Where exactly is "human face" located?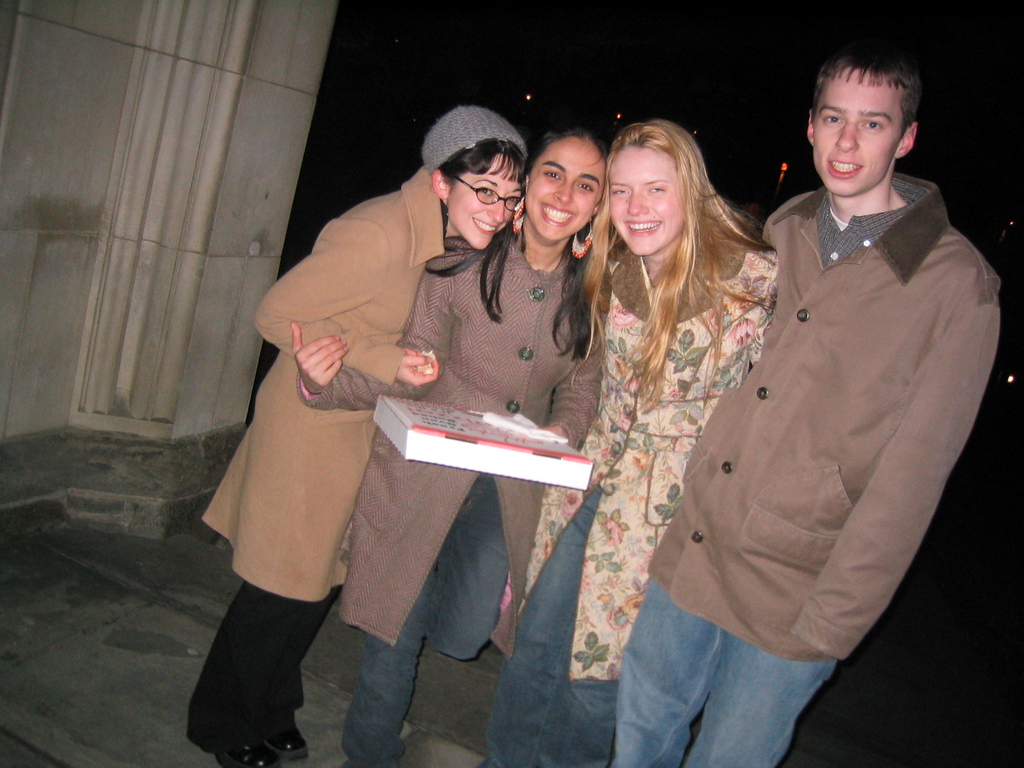
Its bounding box is <box>523,138,604,243</box>.
